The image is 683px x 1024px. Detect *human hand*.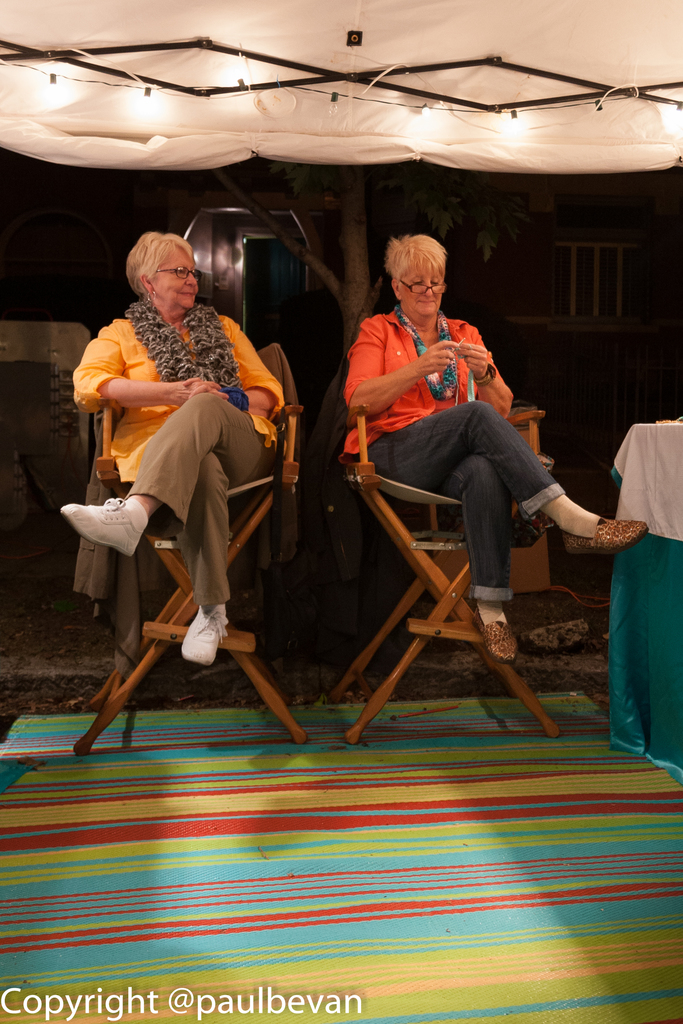
Detection: BBox(163, 374, 202, 410).
